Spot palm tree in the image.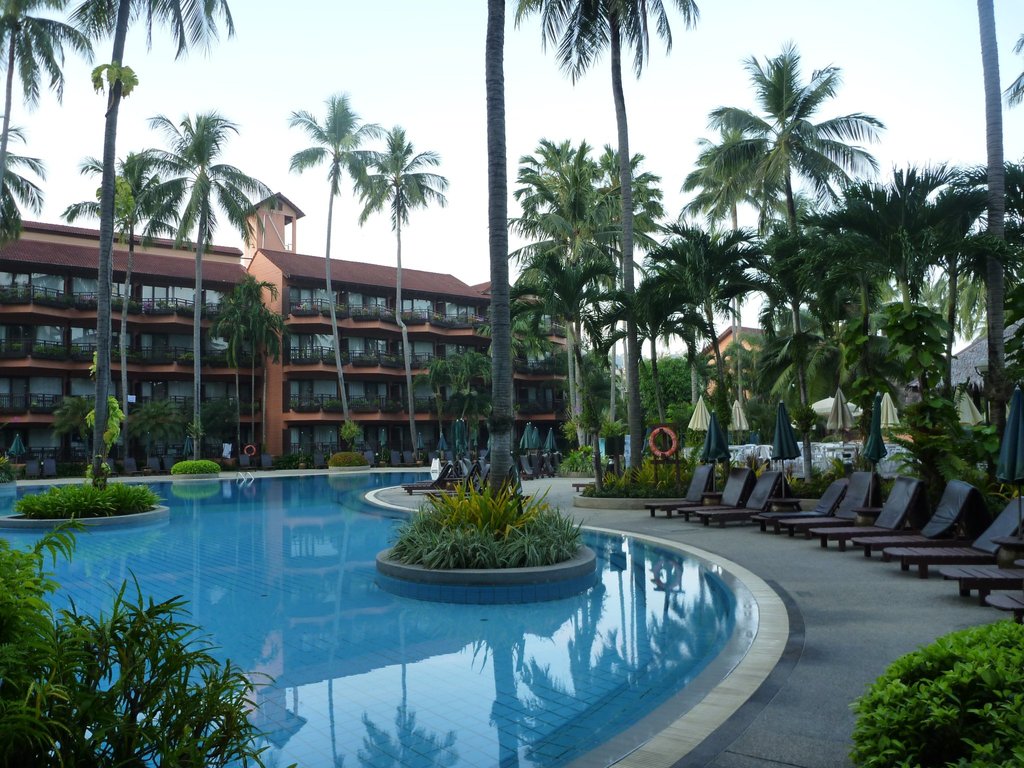
palm tree found at 159, 120, 275, 446.
